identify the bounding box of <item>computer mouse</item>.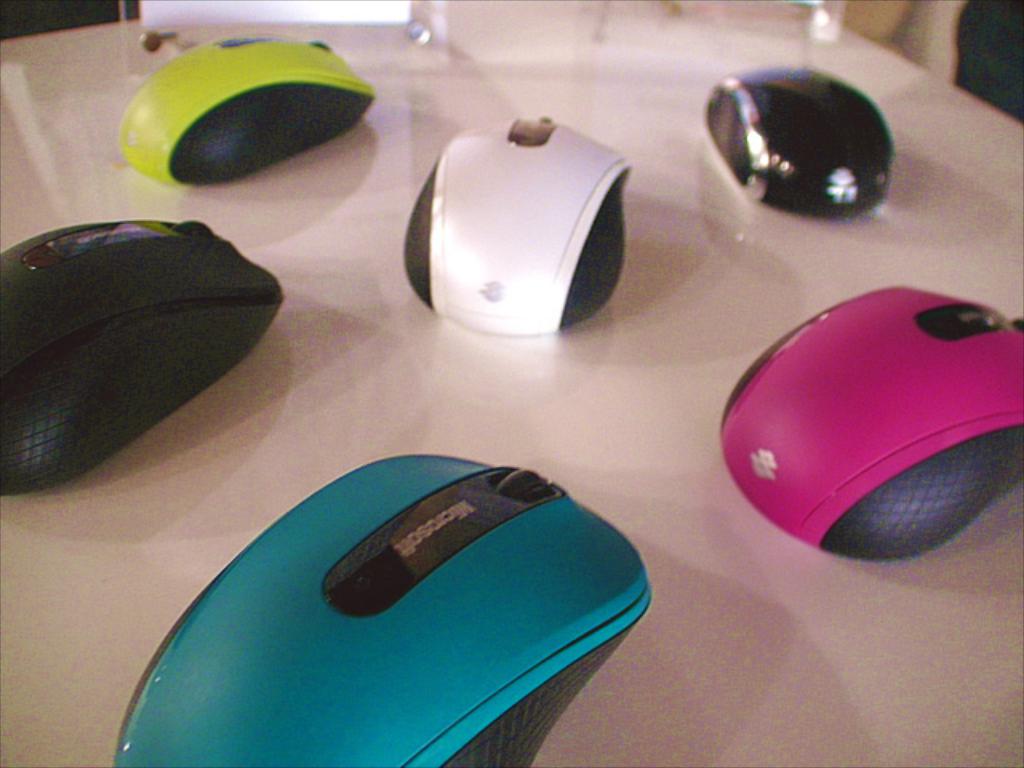
702 61 898 221.
